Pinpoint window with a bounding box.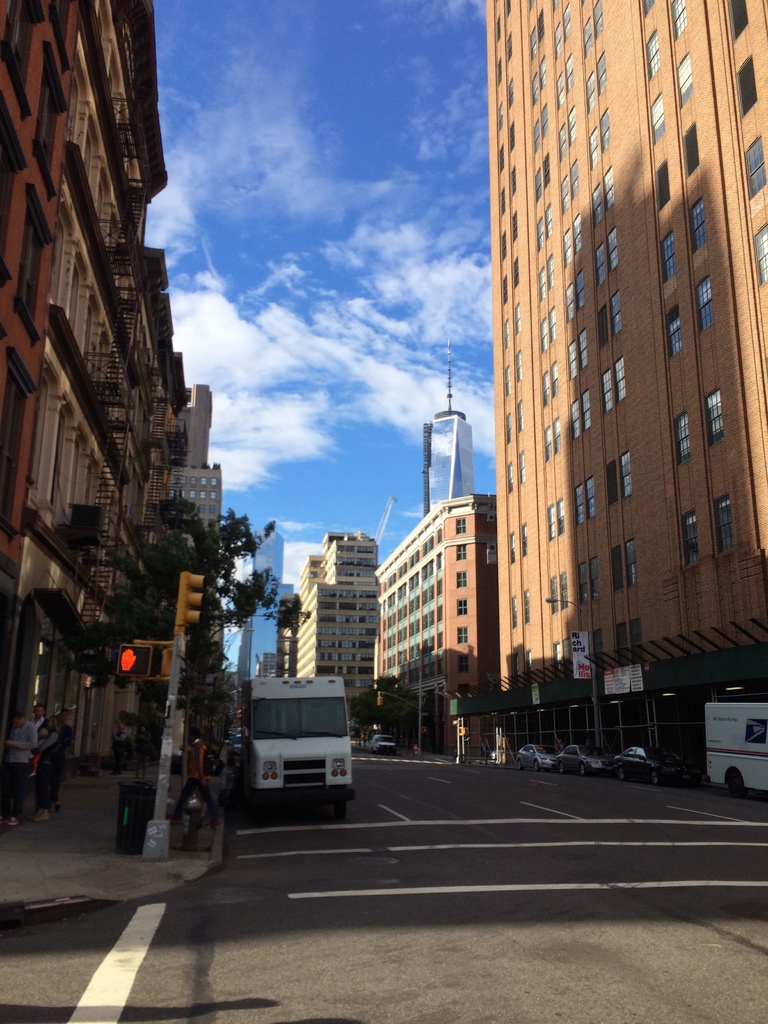
[495,103,506,129].
